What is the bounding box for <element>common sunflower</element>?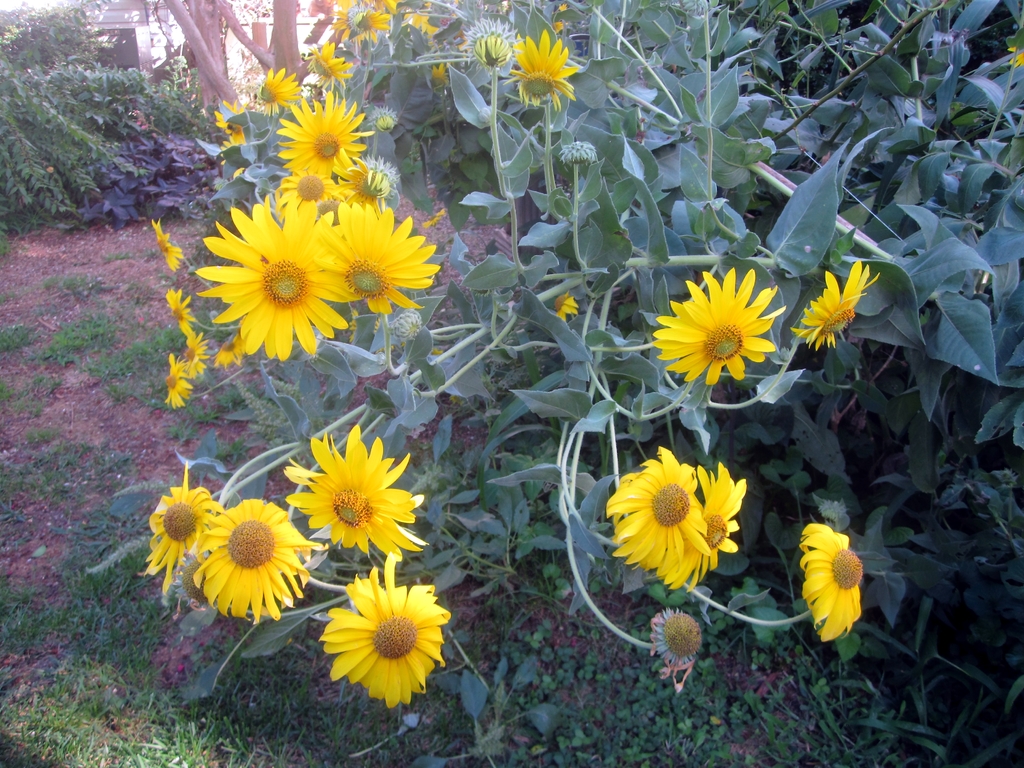
[x1=607, y1=445, x2=710, y2=586].
